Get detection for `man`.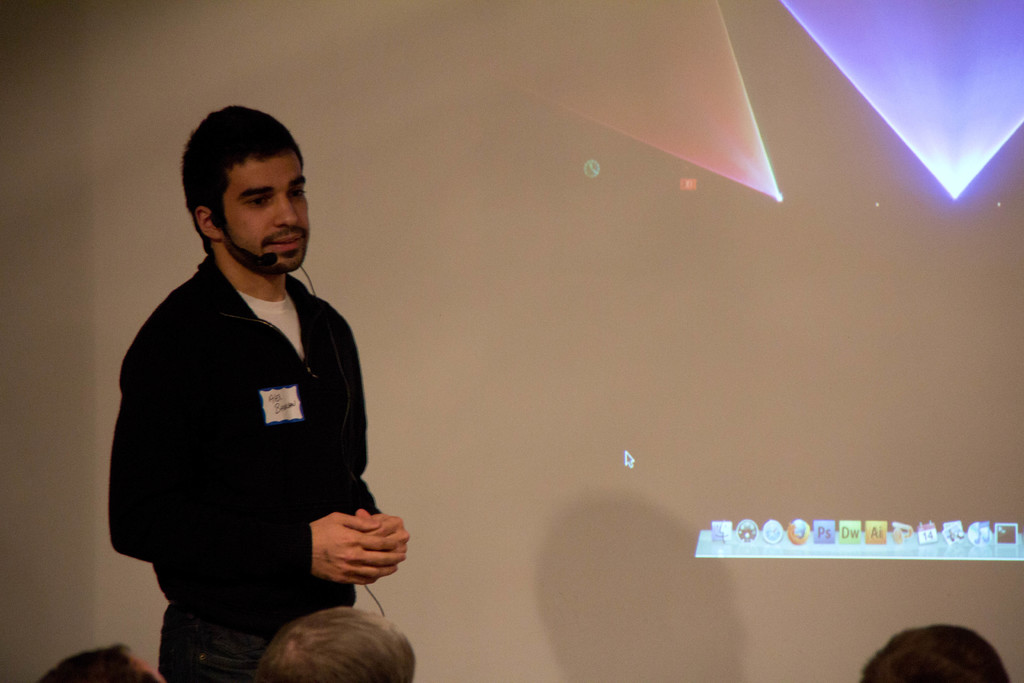
Detection: 97, 122, 404, 682.
